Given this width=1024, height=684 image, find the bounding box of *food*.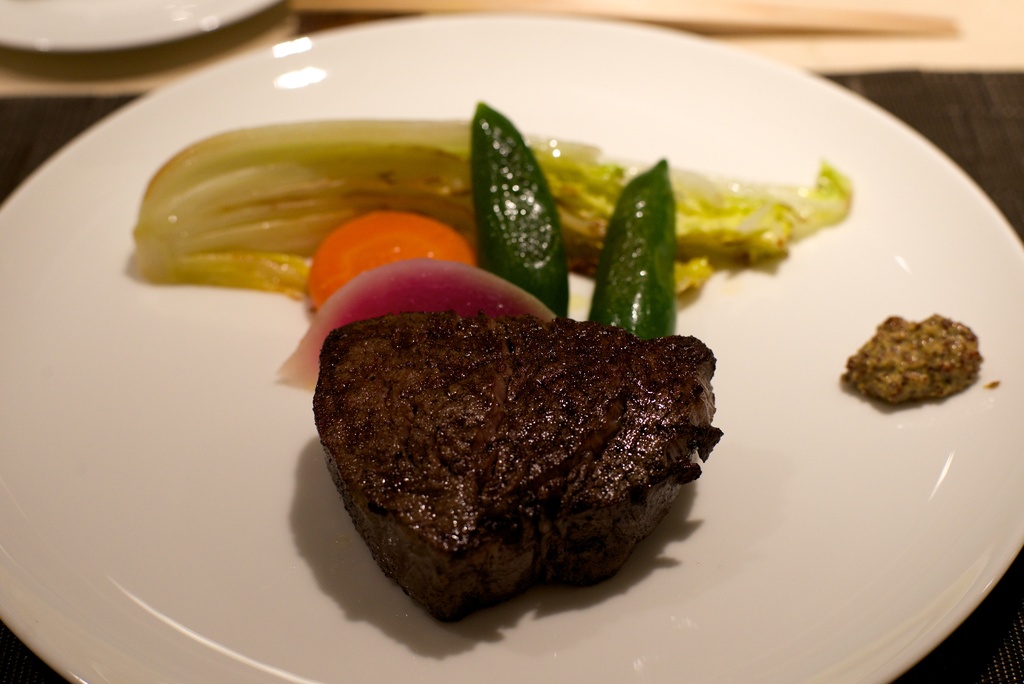
<bbox>132, 101, 853, 629</bbox>.
